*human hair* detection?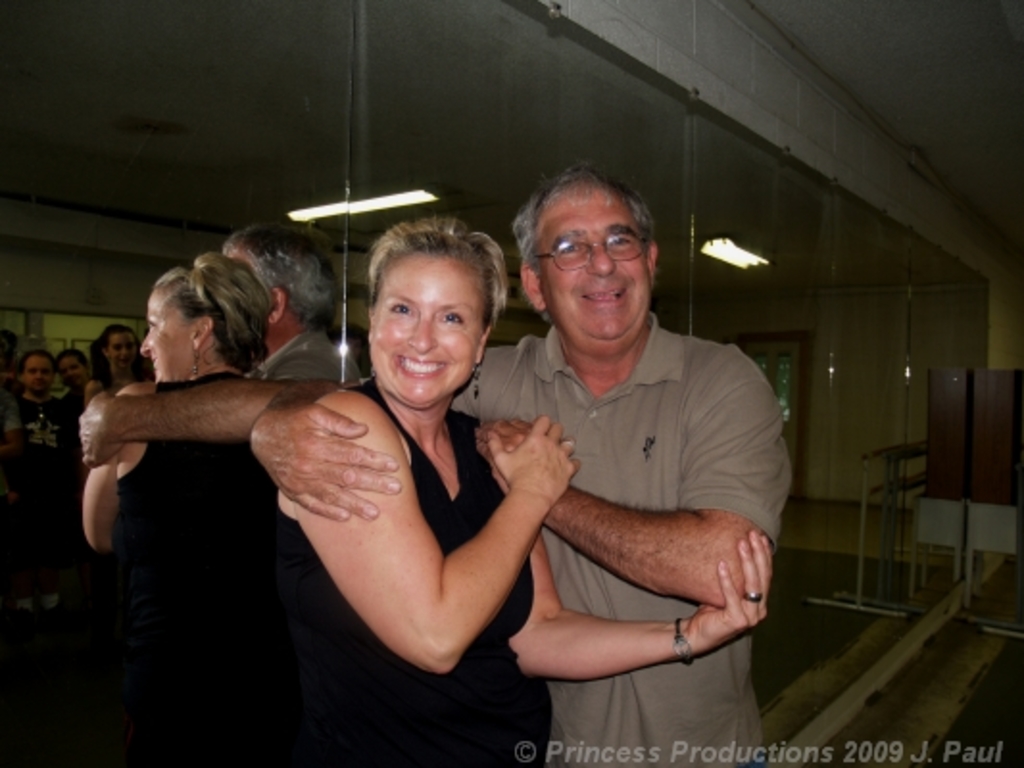
{"x1": 17, "y1": 348, "x2": 56, "y2": 376}
